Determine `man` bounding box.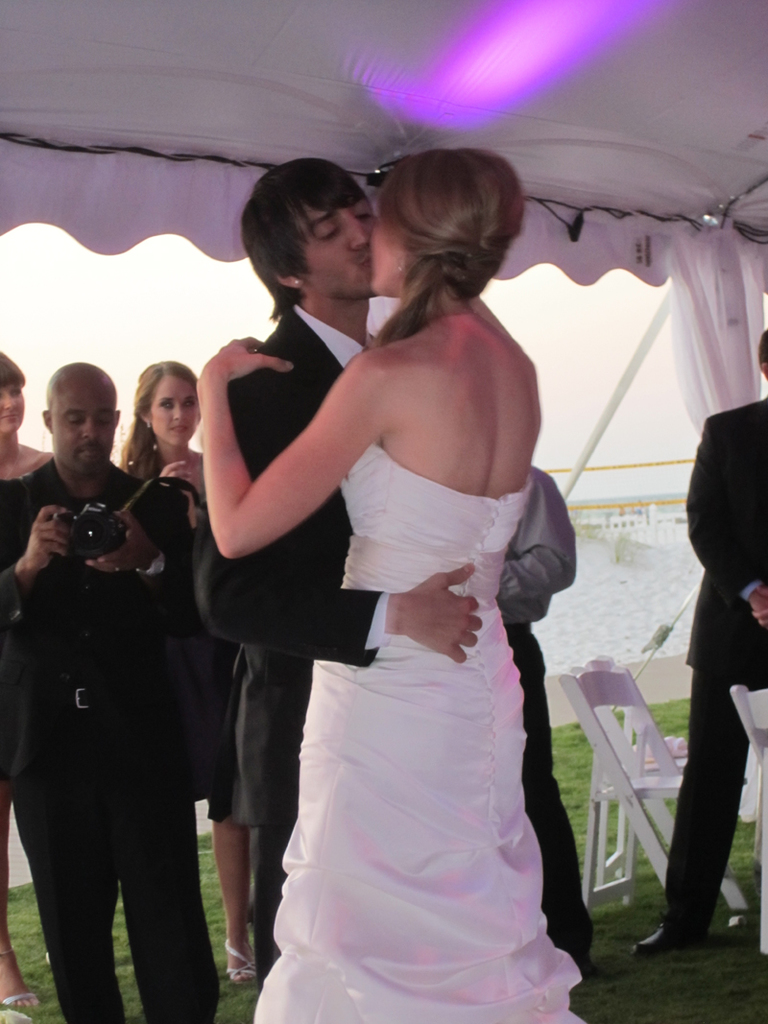
Determined: [x1=0, y1=347, x2=59, y2=1022].
